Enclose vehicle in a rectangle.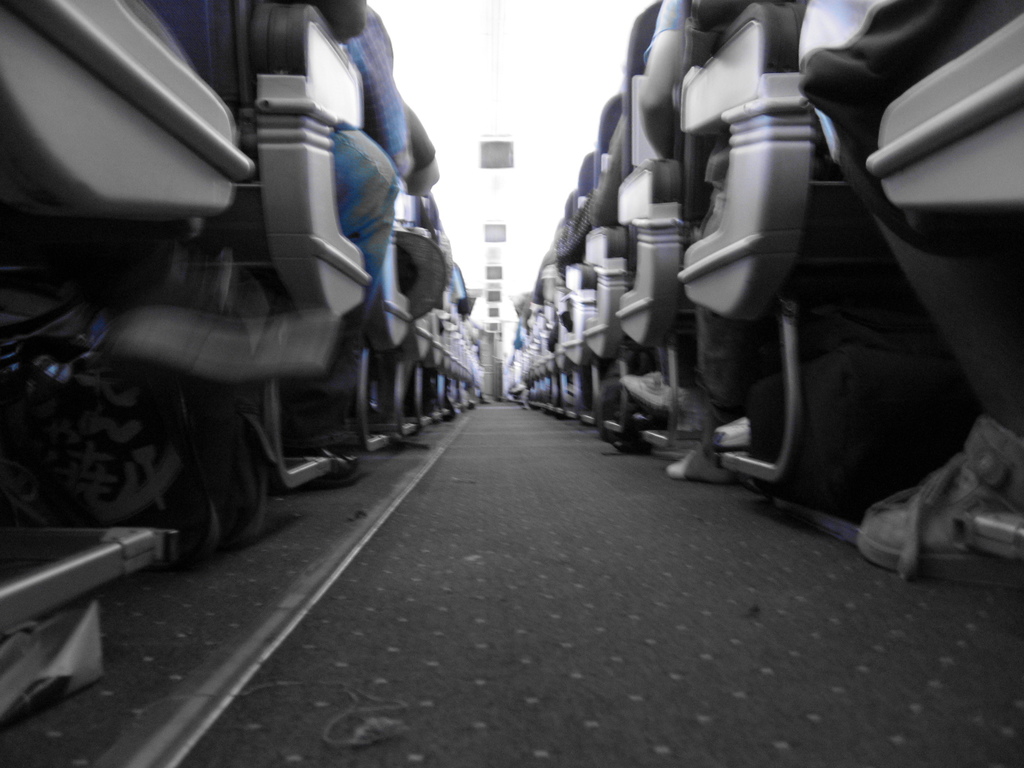
x1=40 y1=1 x2=1014 y2=566.
